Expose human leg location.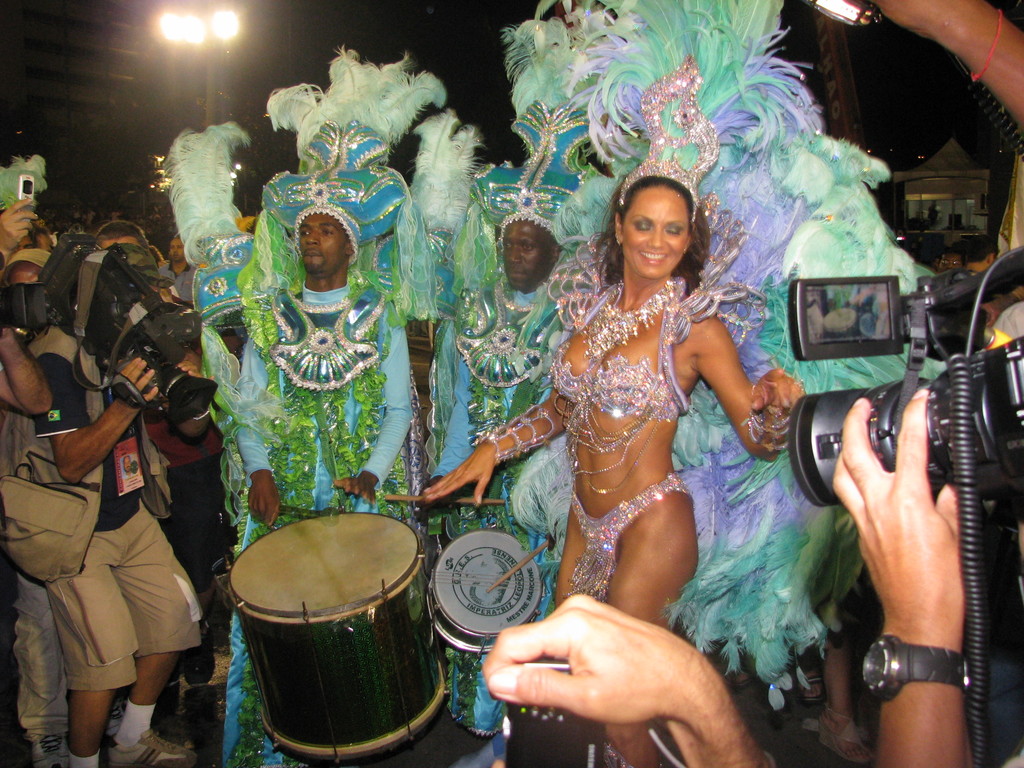
Exposed at (600,474,700,767).
